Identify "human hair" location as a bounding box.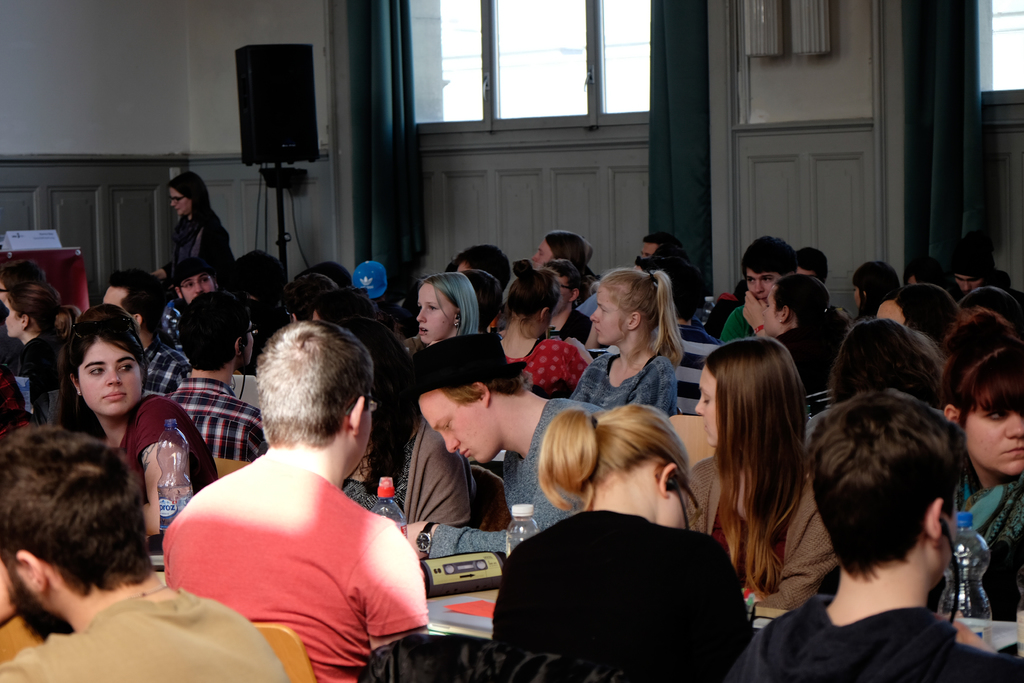
bbox=[6, 432, 149, 632].
